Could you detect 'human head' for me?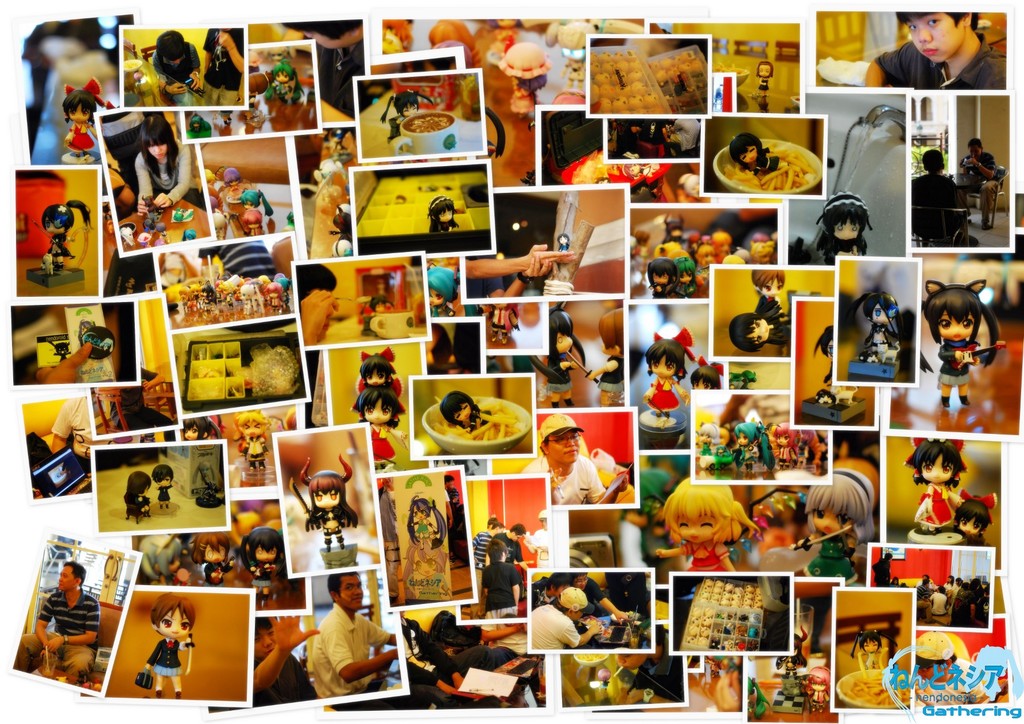
Detection result: region(672, 259, 691, 285).
